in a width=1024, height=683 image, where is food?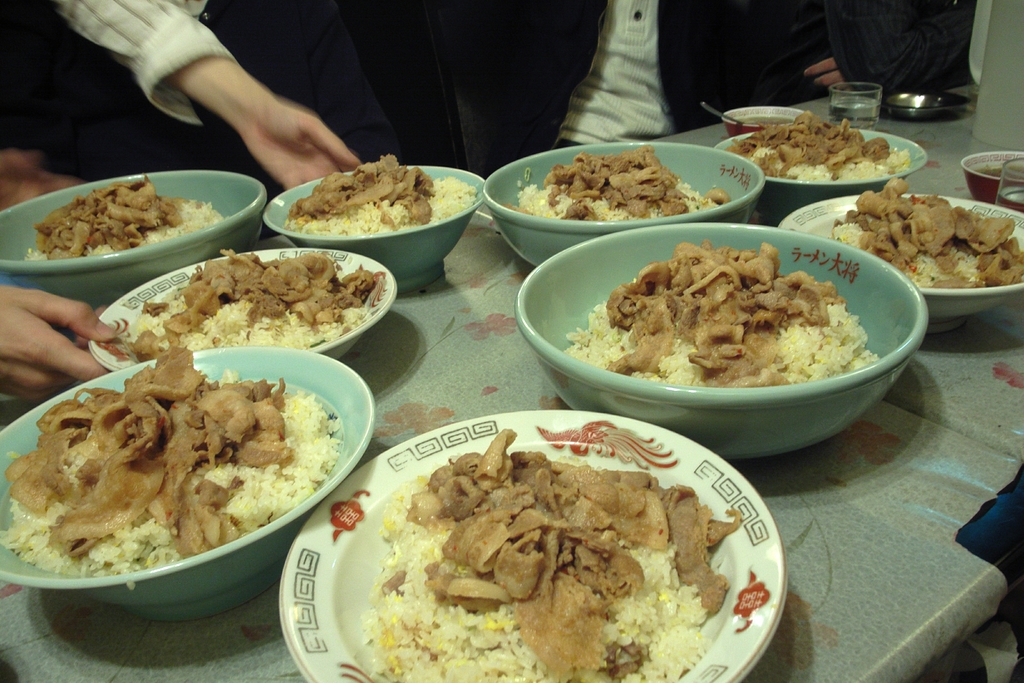
crop(517, 145, 723, 218).
